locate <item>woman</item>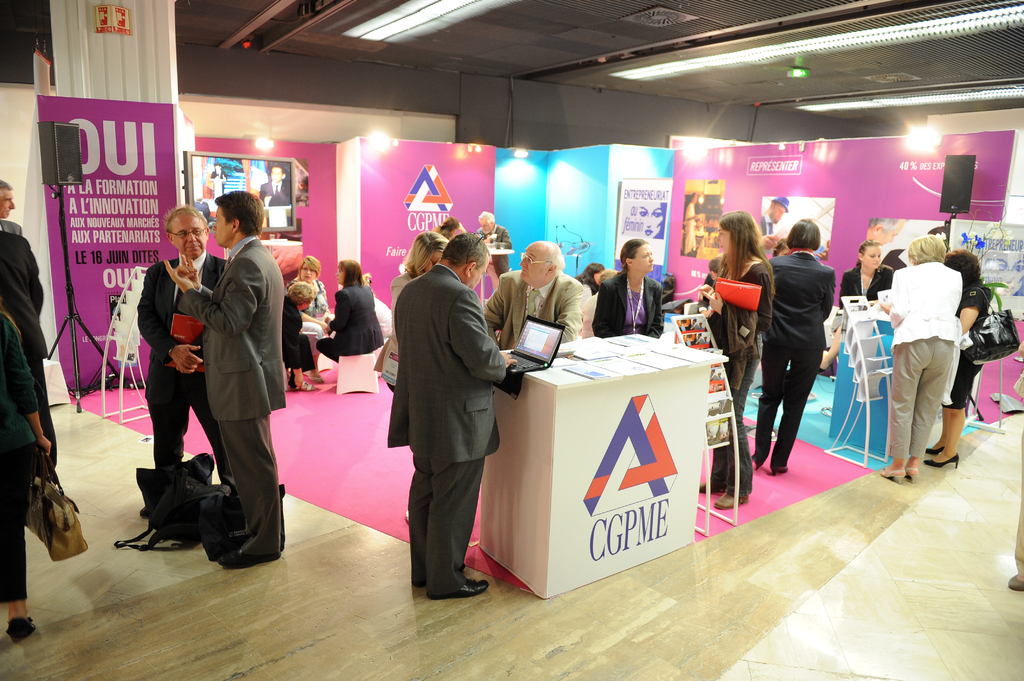
rect(318, 257, 372, 364)
